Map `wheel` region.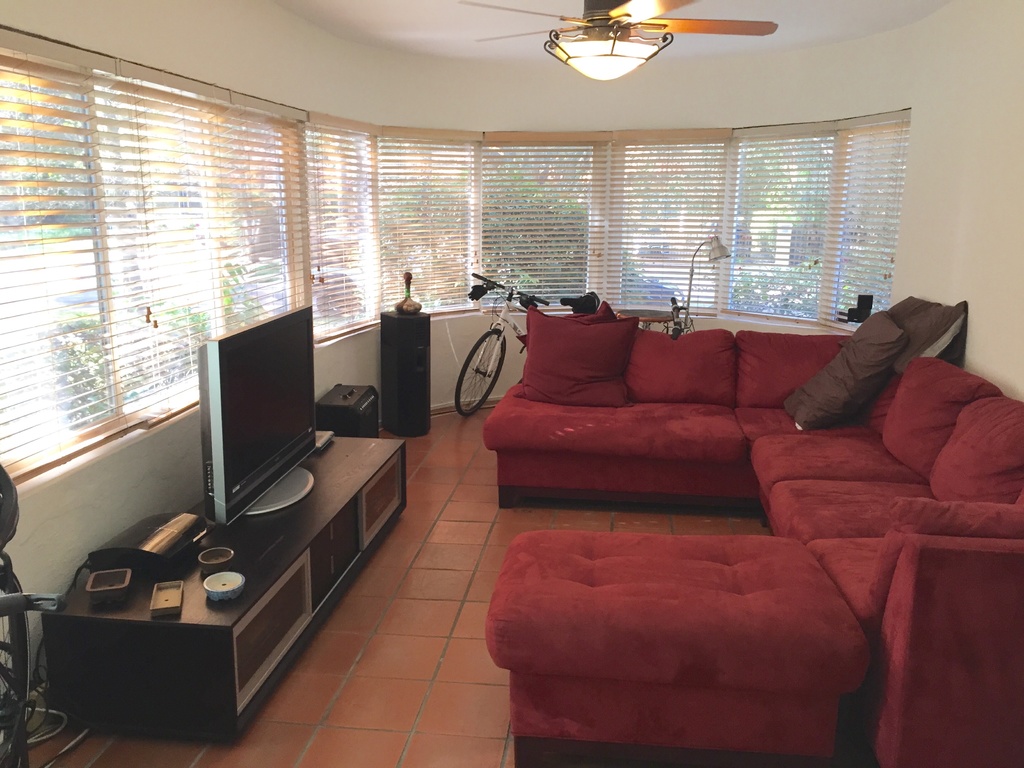
Mapped to crop(459, 329, 509, 414).
